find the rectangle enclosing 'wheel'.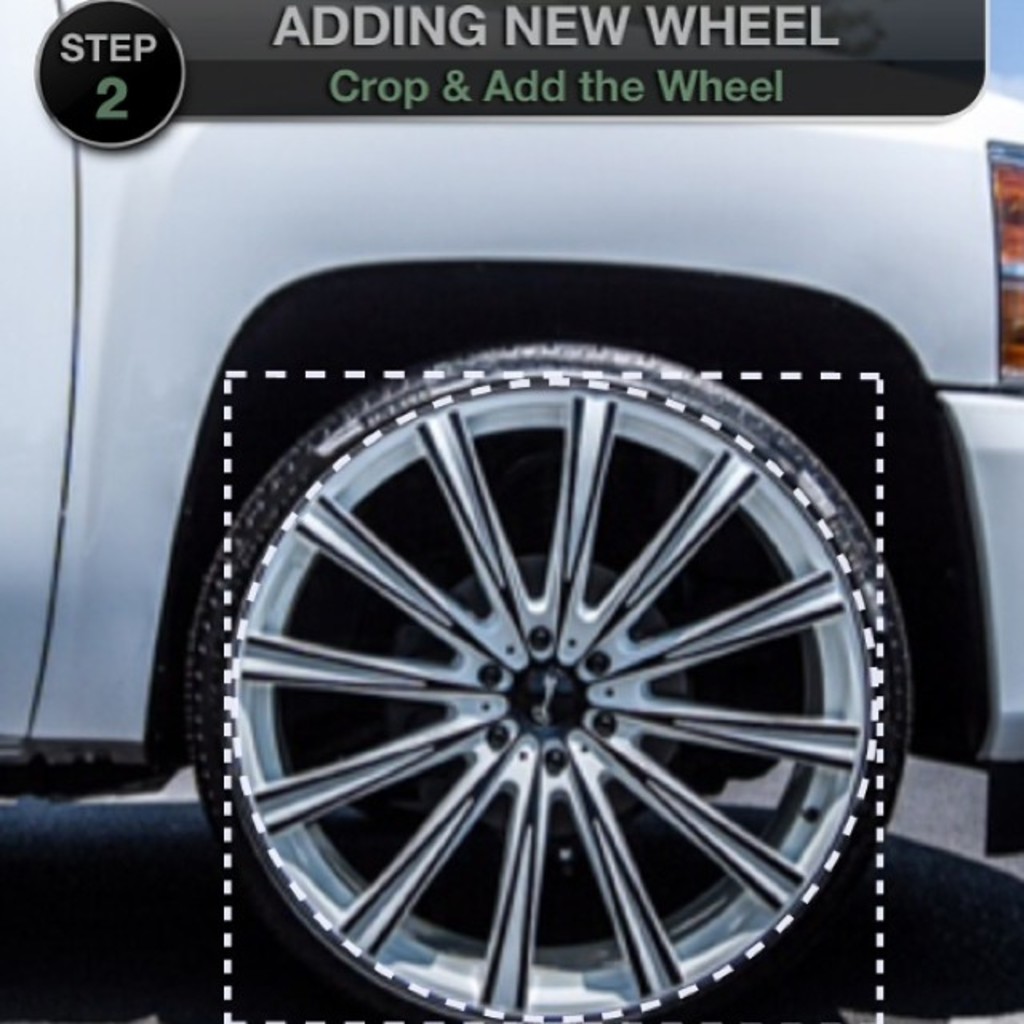
x1=182, y1=342, x2=909, y2=1022.
